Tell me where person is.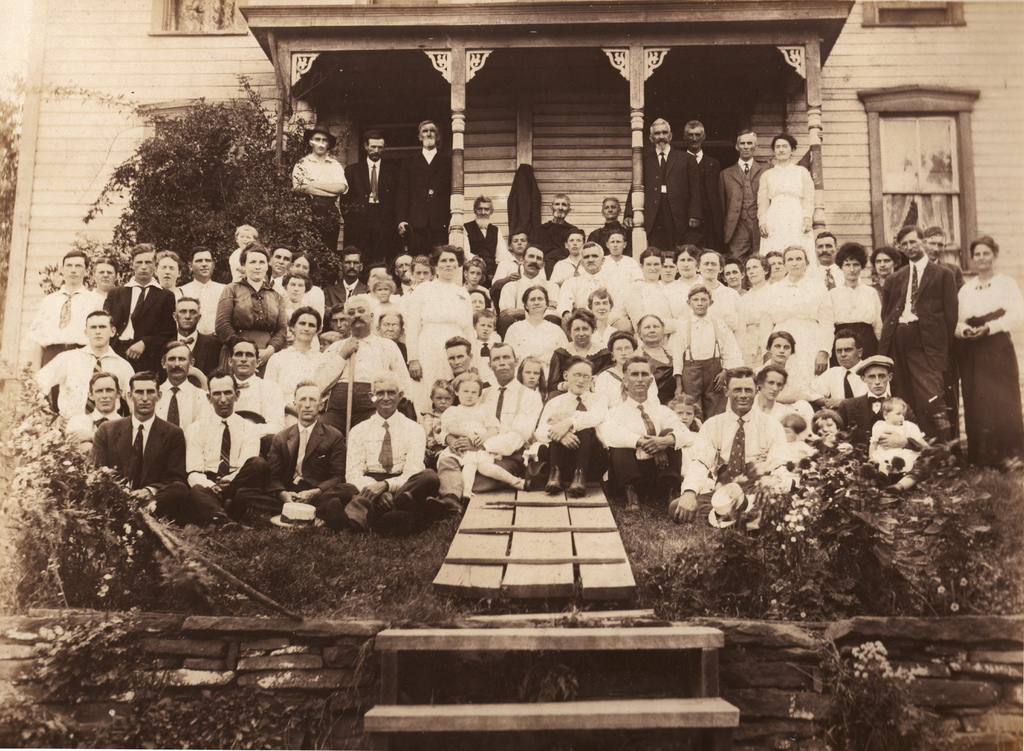
person is at {"left": 833, "top": 352, "right": 918, "bottom": 457}.
